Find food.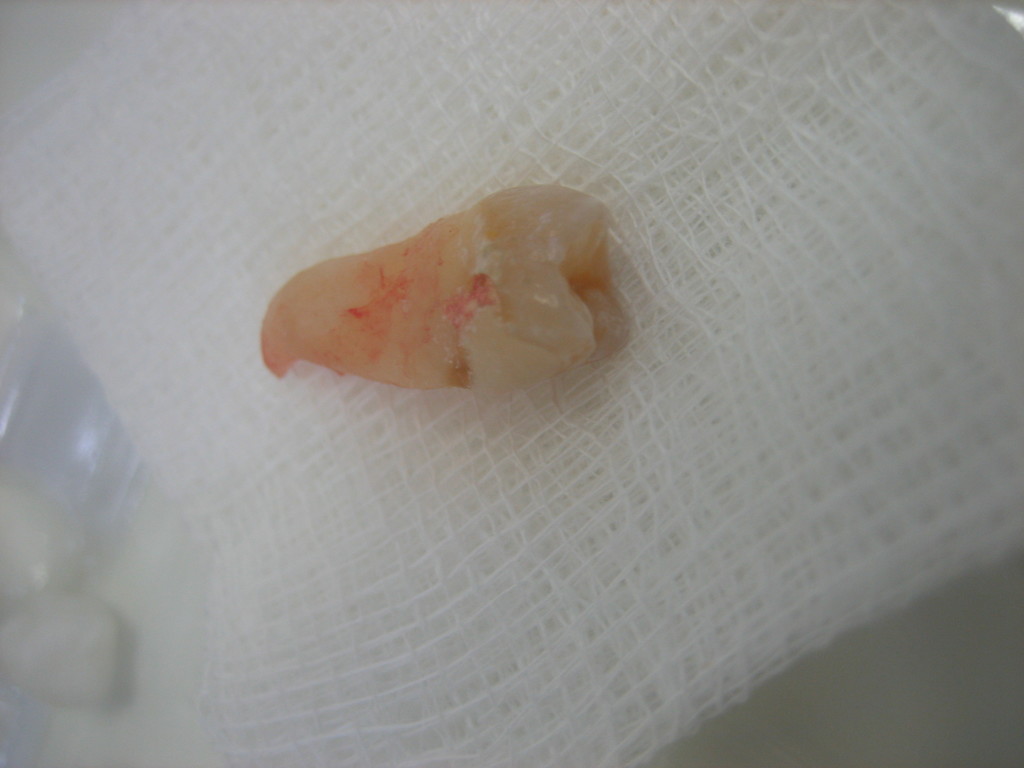
{"x1": 247, "y1": 172, "x2": 658, "y2": 414}.
